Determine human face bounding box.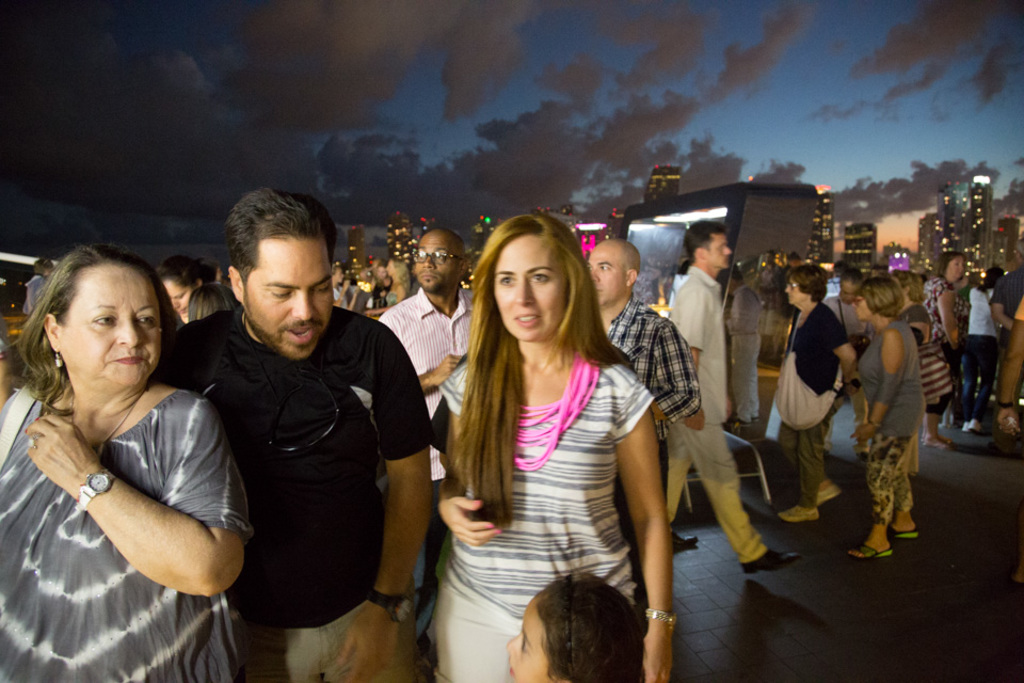
Determined: BBox(242, 240, 333, 355).
